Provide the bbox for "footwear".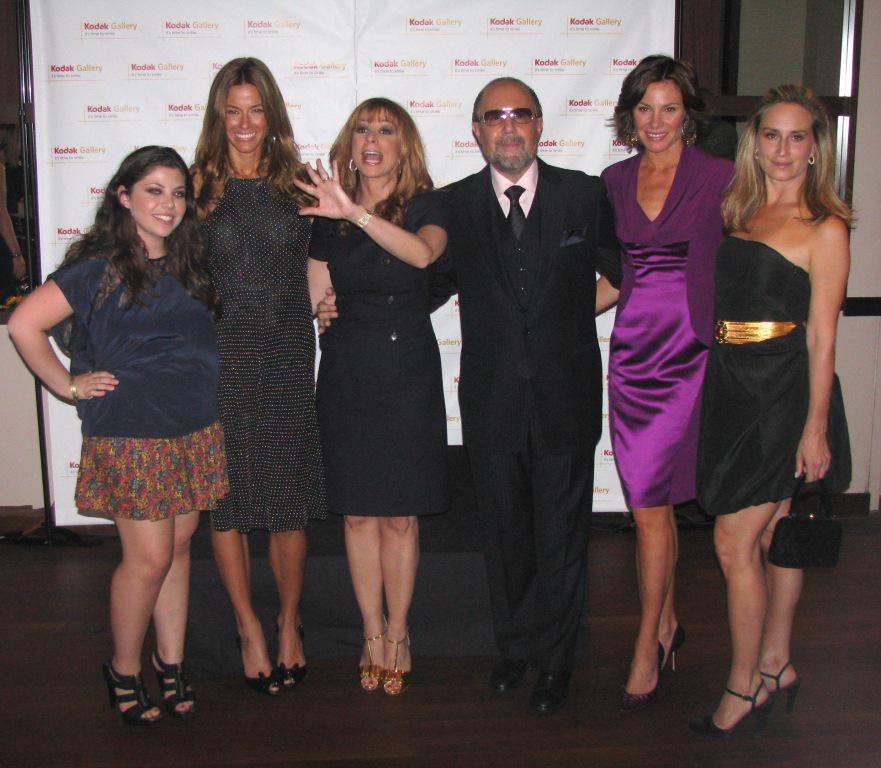
{"x1": 272, "y1": 615, "x2": 308, "y2": 691}.
